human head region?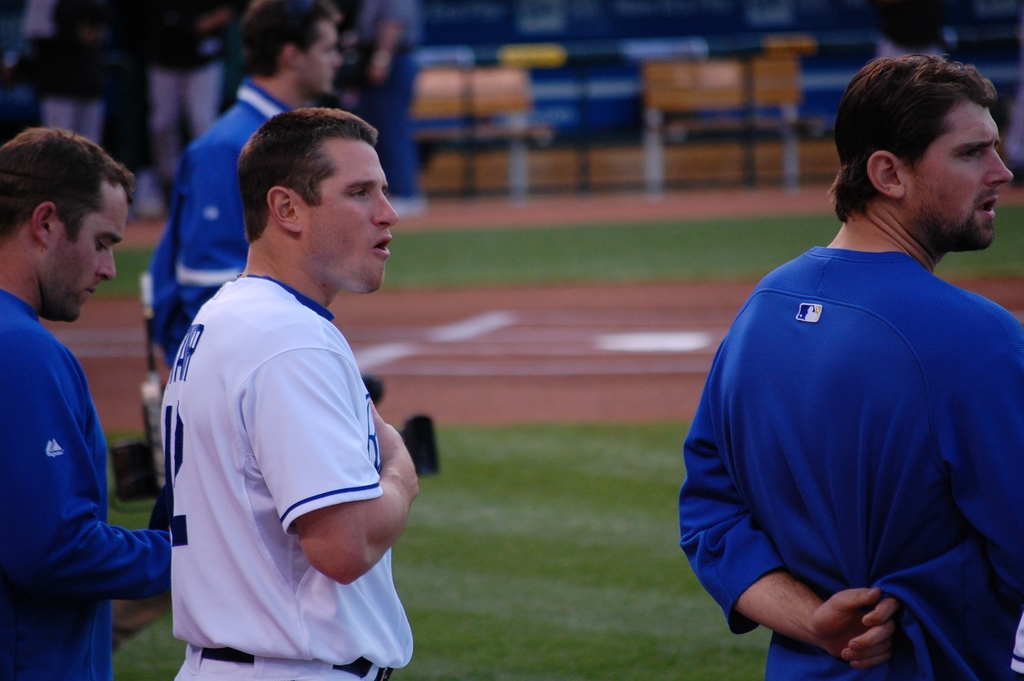
839/47/1013/245
